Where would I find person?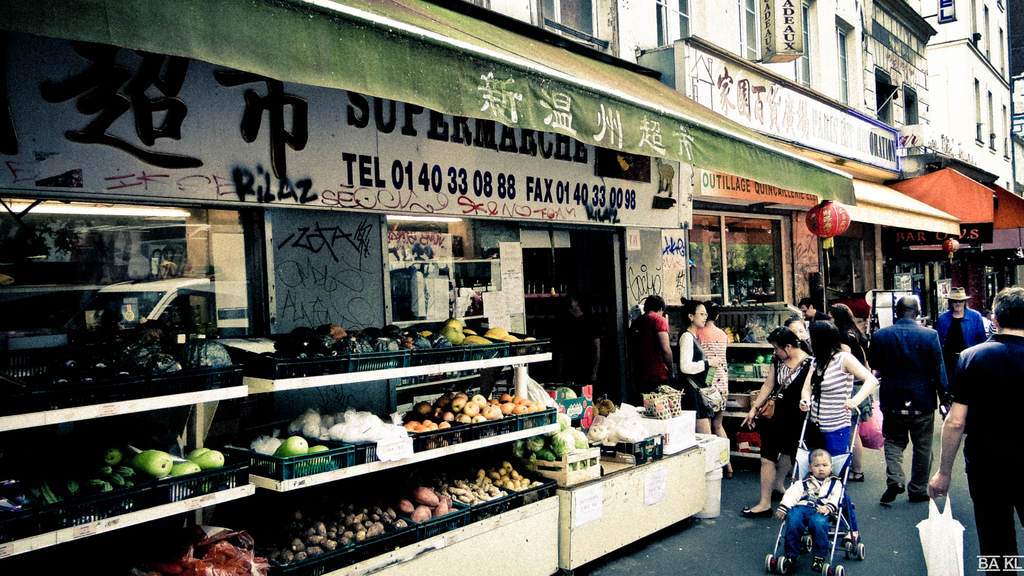
At {"x1": 882, "y1": 282, "x2": 950, "y2": 516}.
